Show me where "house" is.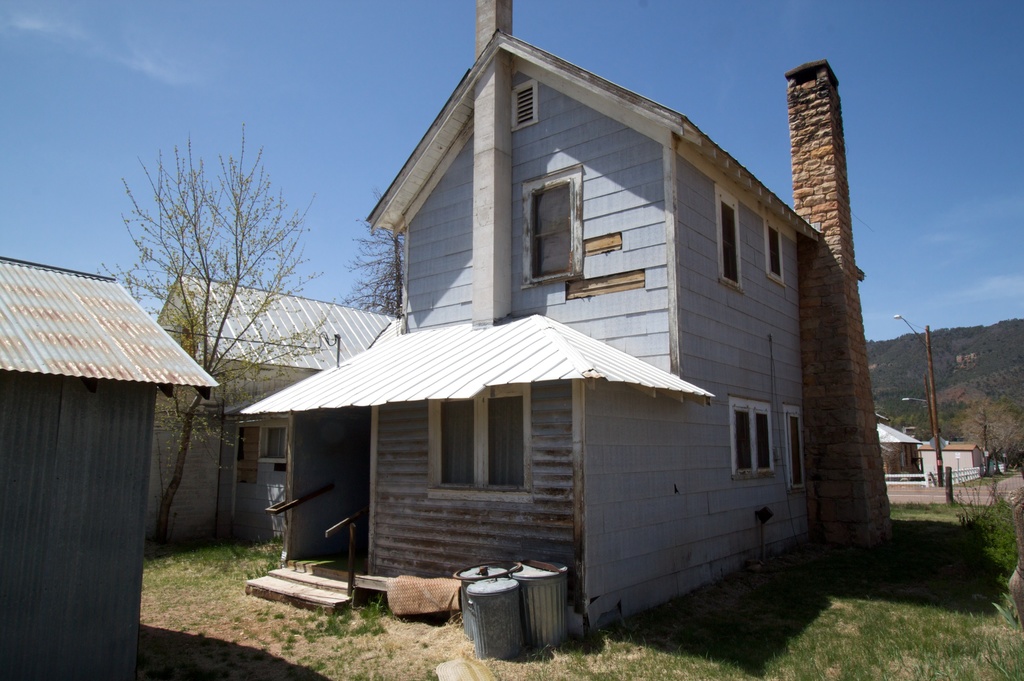
"house" is at bbox=(876, 402, 924, 486).
